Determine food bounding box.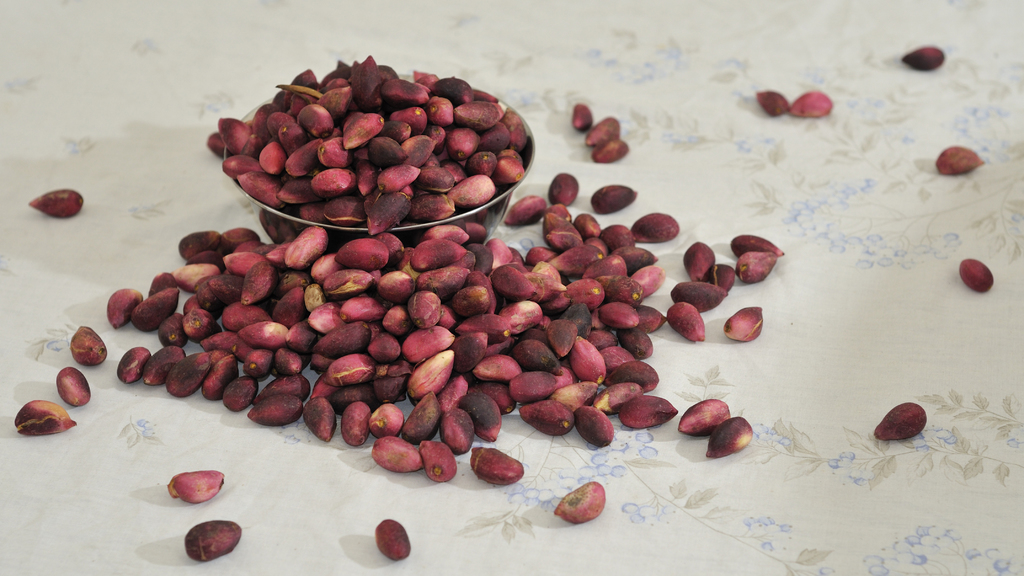
Determined: (934,145,986,177).
